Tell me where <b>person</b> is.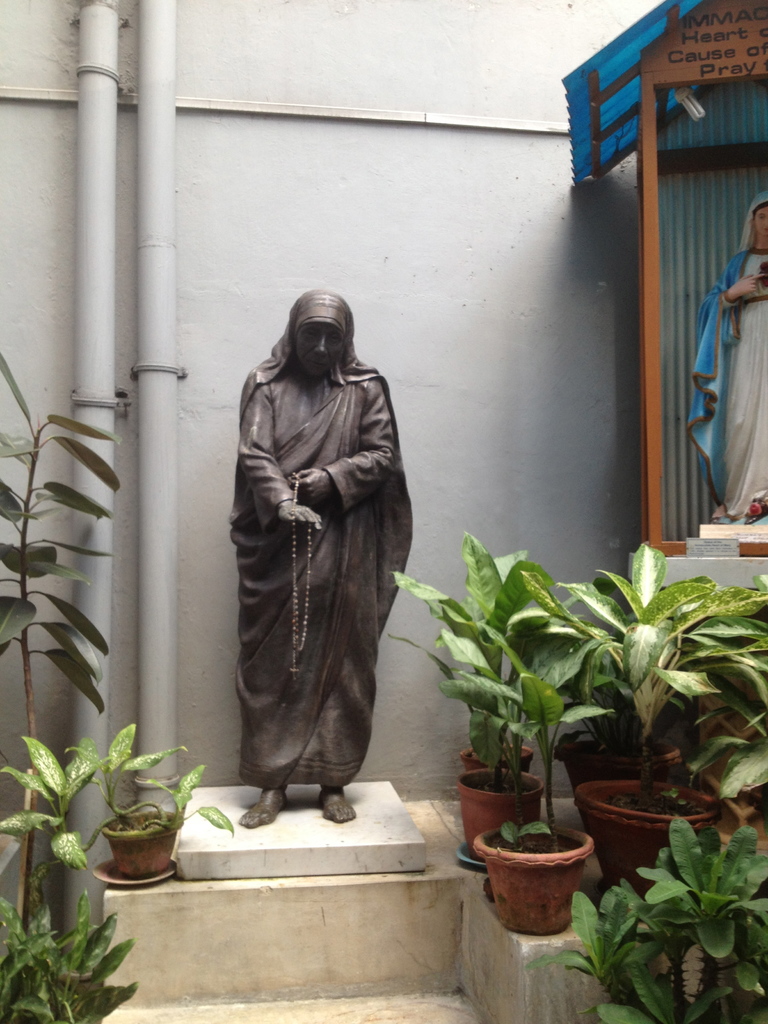
<b>person</b> is at (x1=209, y1=266, x2=426, y2=886).
